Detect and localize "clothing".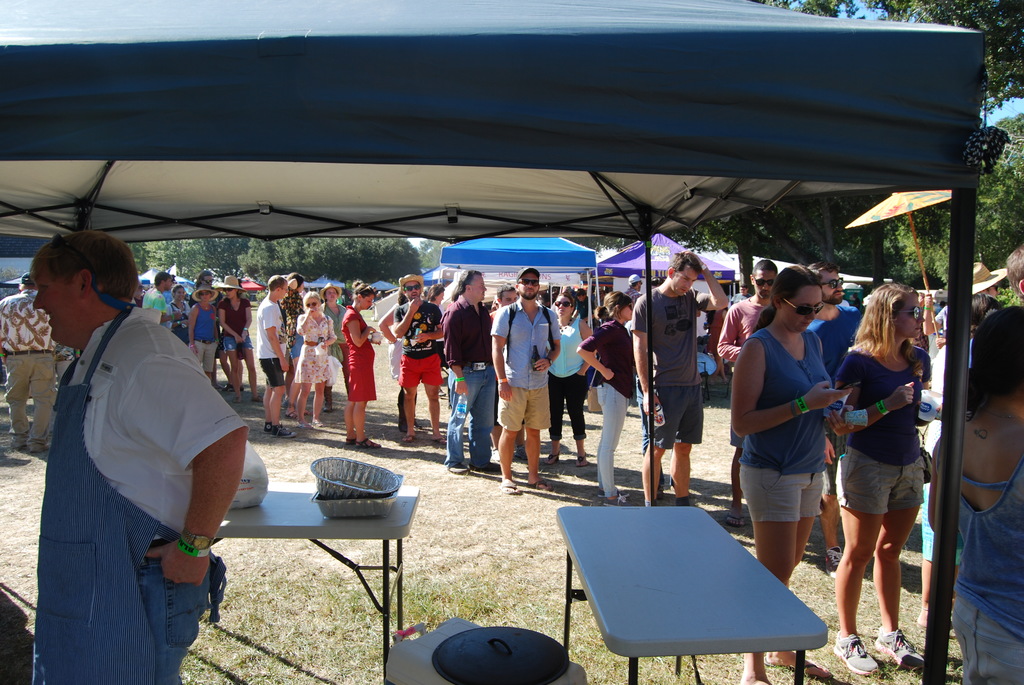
Localized at (141, 288, 173, 322).
